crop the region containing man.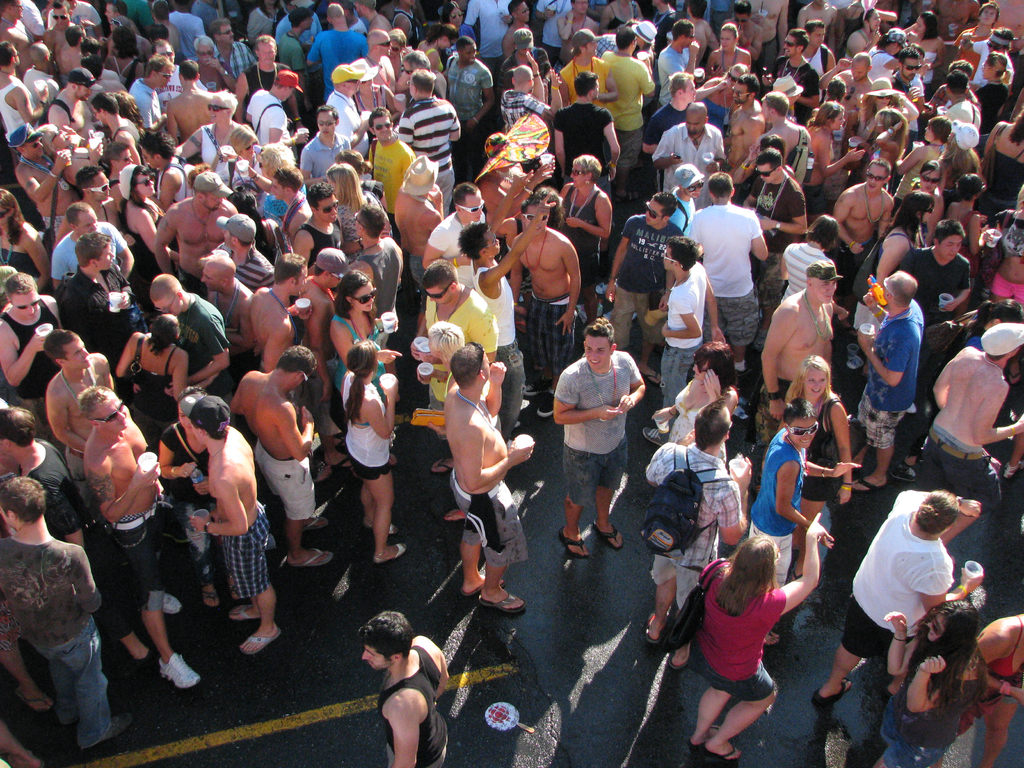
Crop region: Rect(68, 164, 124, 236).
